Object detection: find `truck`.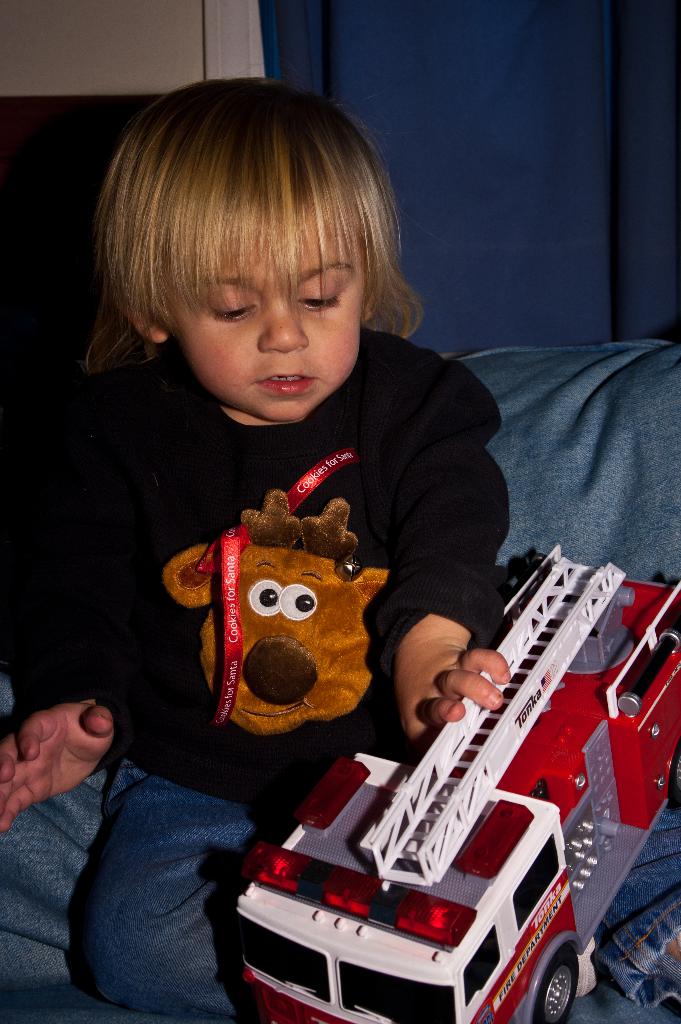
(left=213, top=641, right=625, bottom=1005).
